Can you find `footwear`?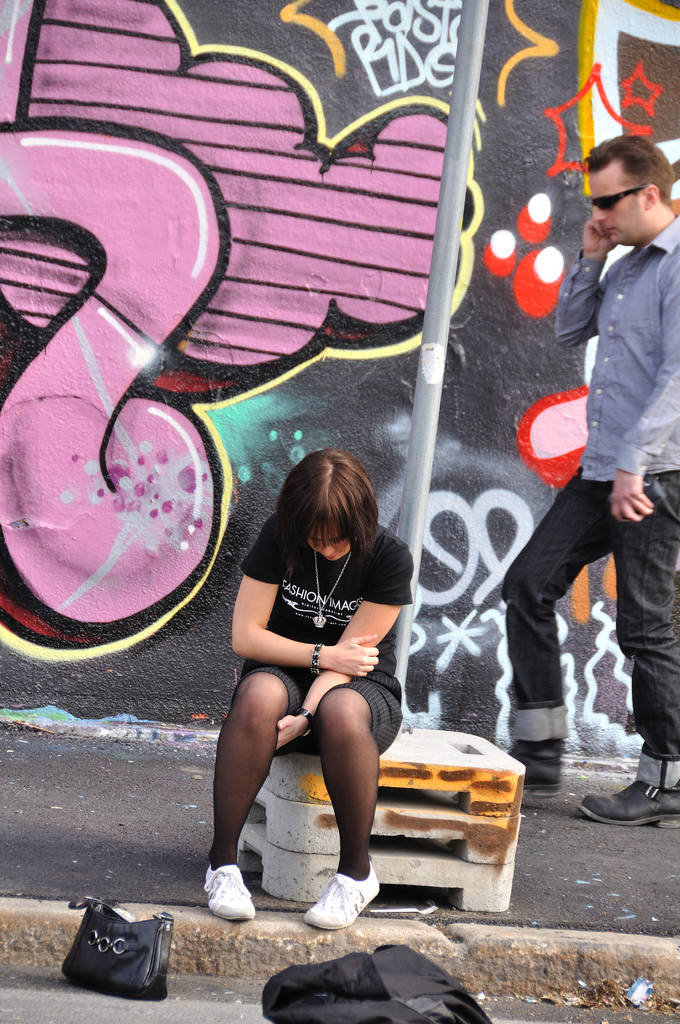
Yes, bounding box: {"x1": 576, "y1": 779, "x2": 679, "y2": 831}.
